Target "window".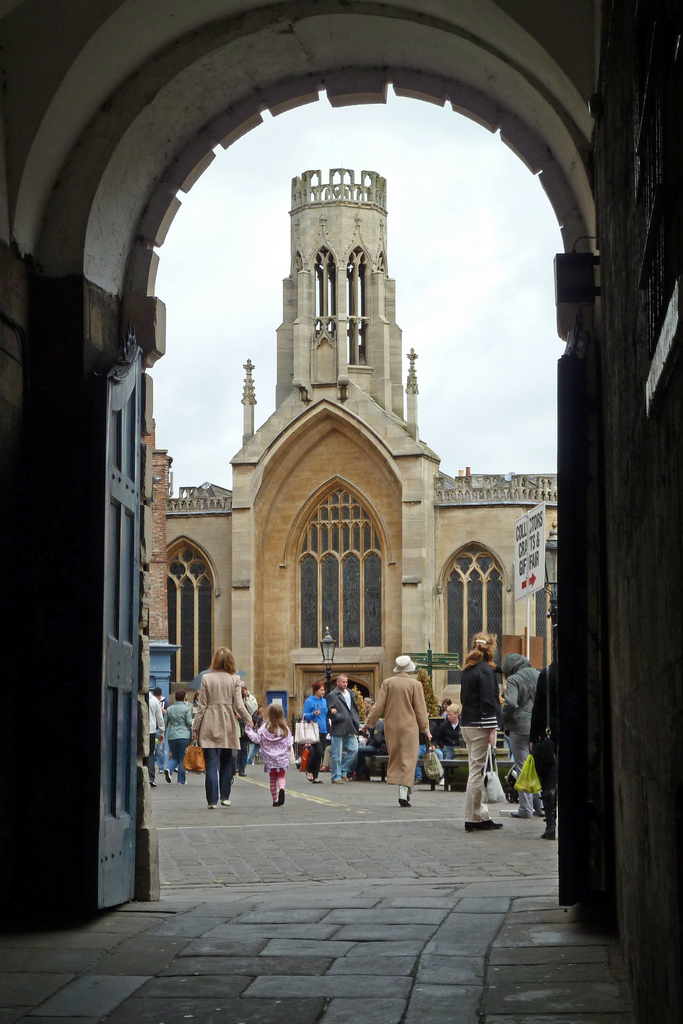
Target region: crop(302, 476, 384, 667).
